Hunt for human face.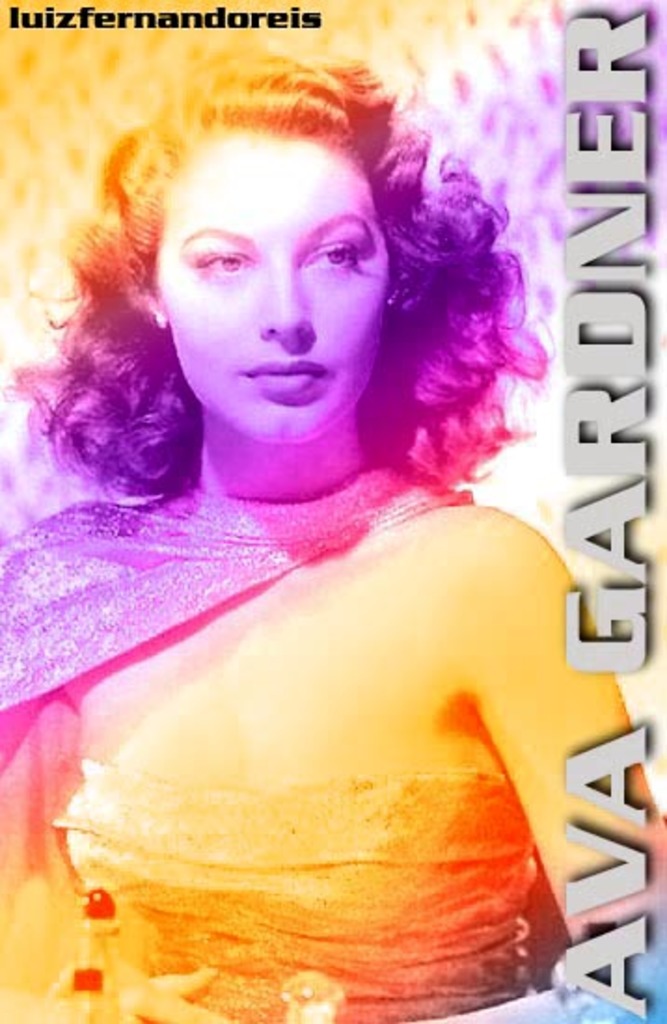
Hunted down at bbox=[170, 130, 388, 443].
